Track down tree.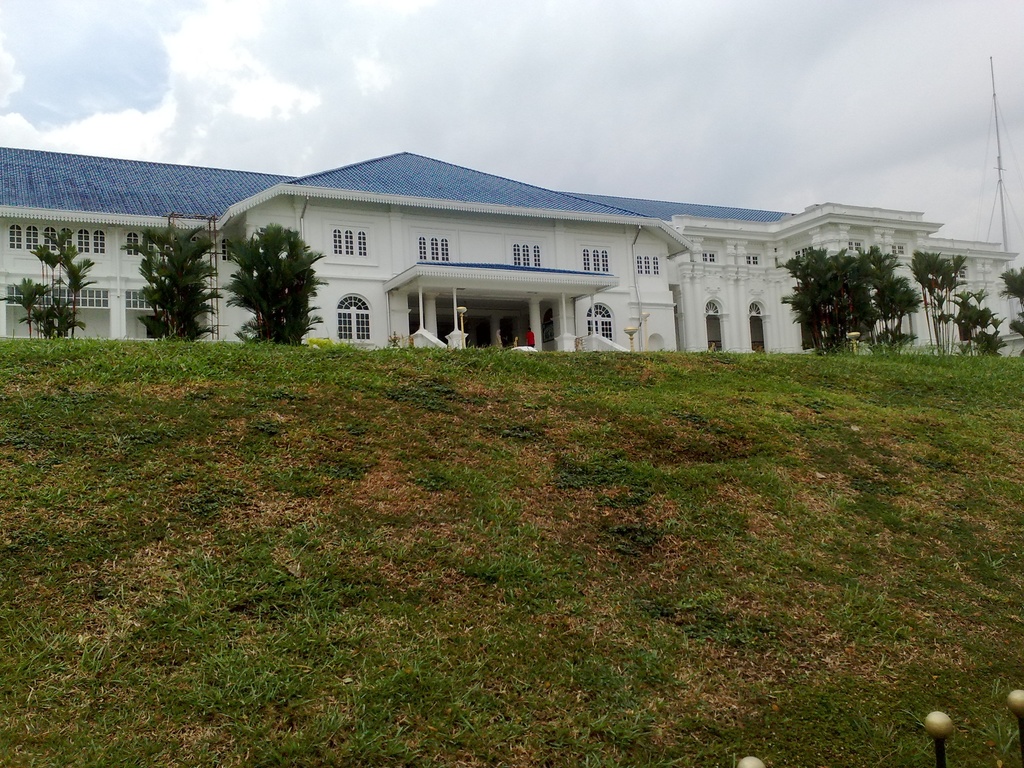
Tracked to {"x1": 993, "y1": 266, "x2": 1023, "y2": 335}.
